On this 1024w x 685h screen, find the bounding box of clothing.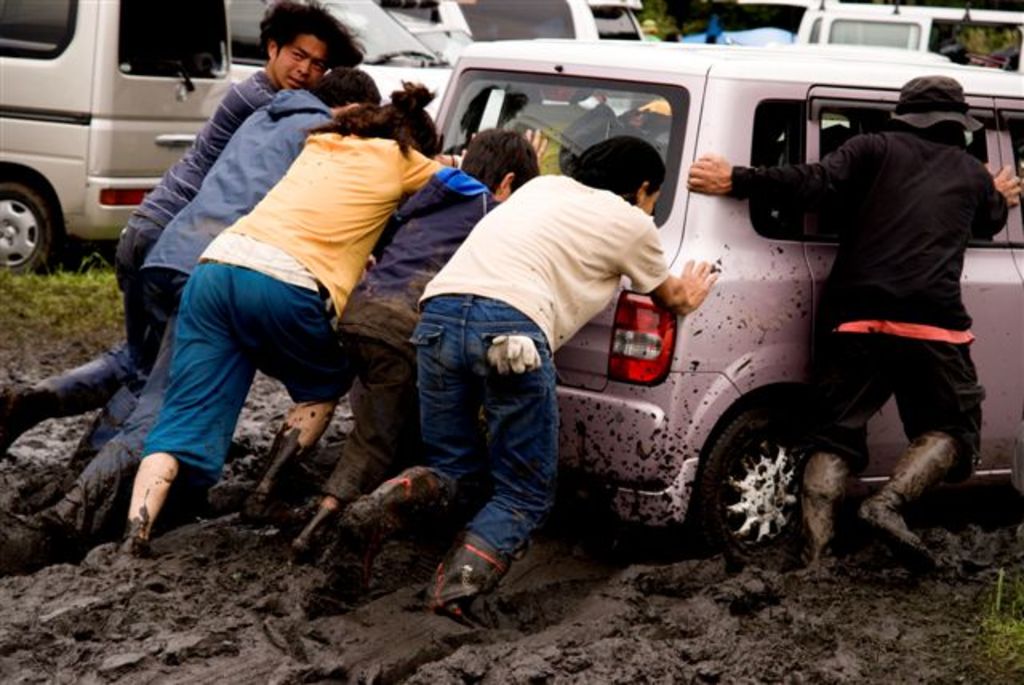
Bounding box: l=138, t=126, r=450, b=474.
